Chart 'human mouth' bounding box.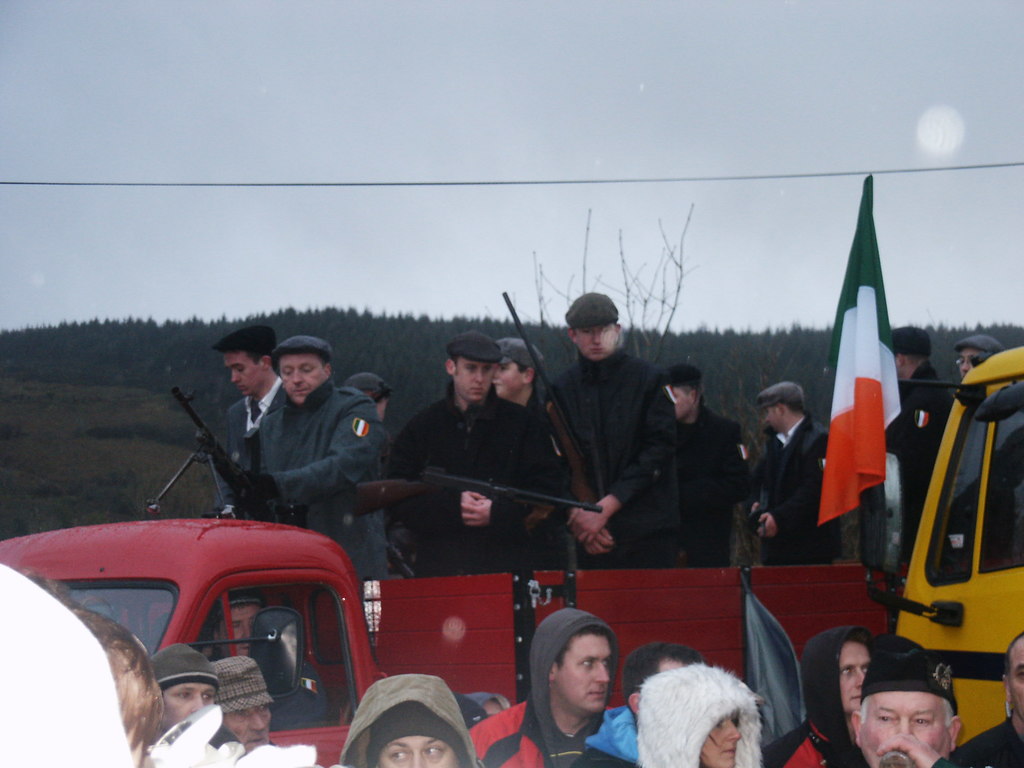
Charted: 493, 380, 506, 390.
